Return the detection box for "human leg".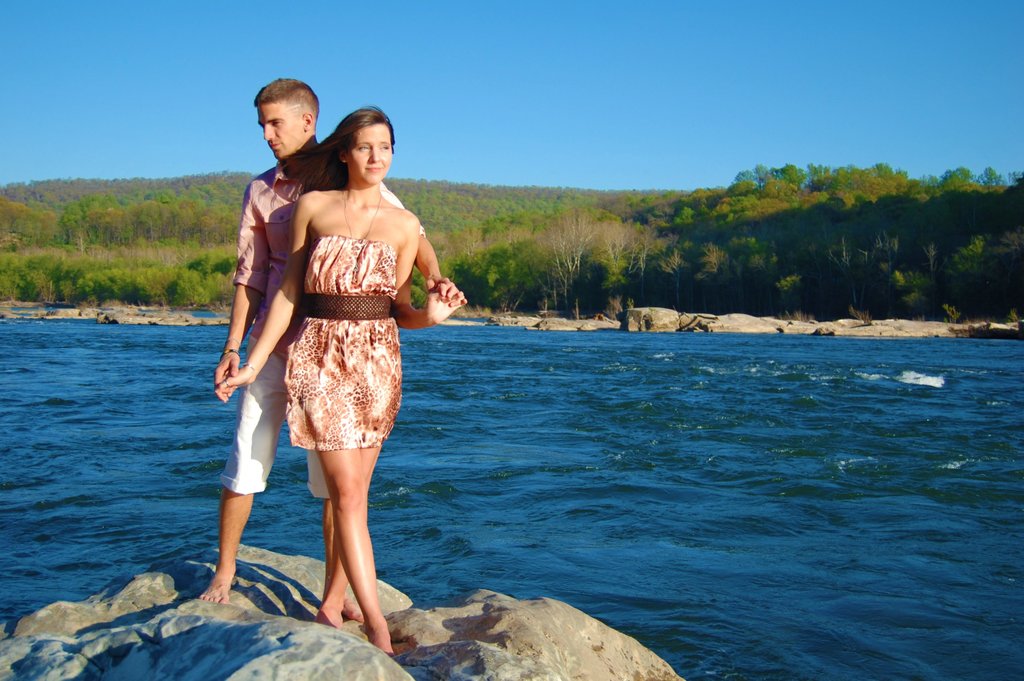
crop(320, 501, 360, 621).
